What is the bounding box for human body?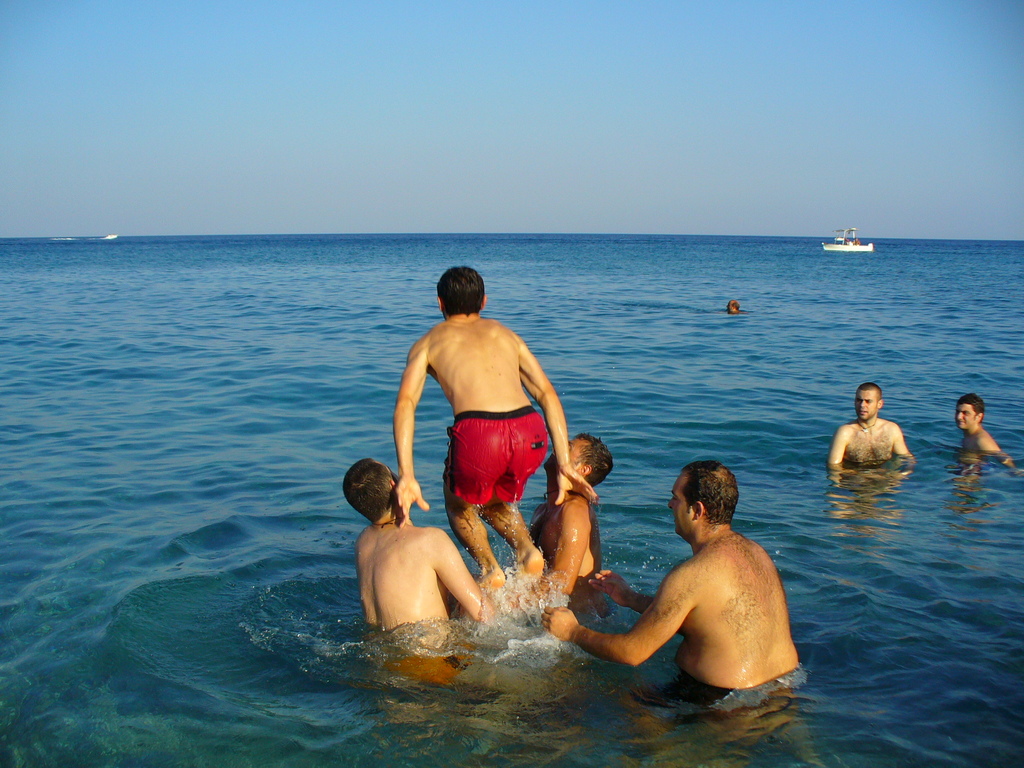
(left=542, top=462, right=800, bottom=691).
